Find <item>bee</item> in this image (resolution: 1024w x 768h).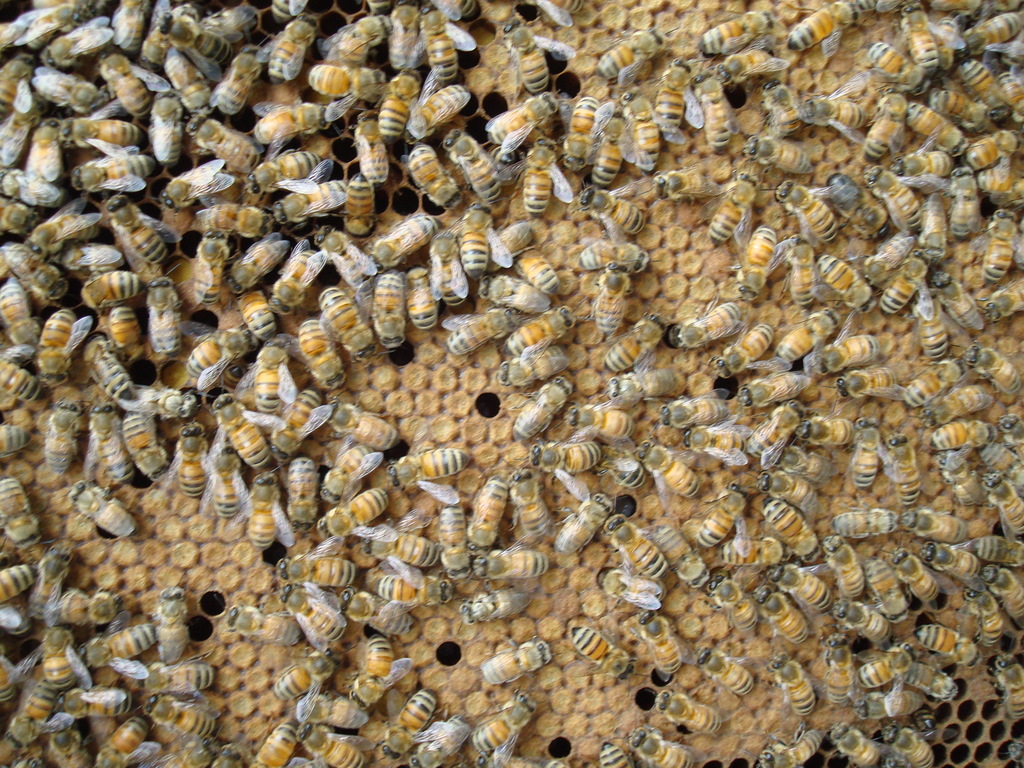
bbox=[956, 582, 1000, 644].
